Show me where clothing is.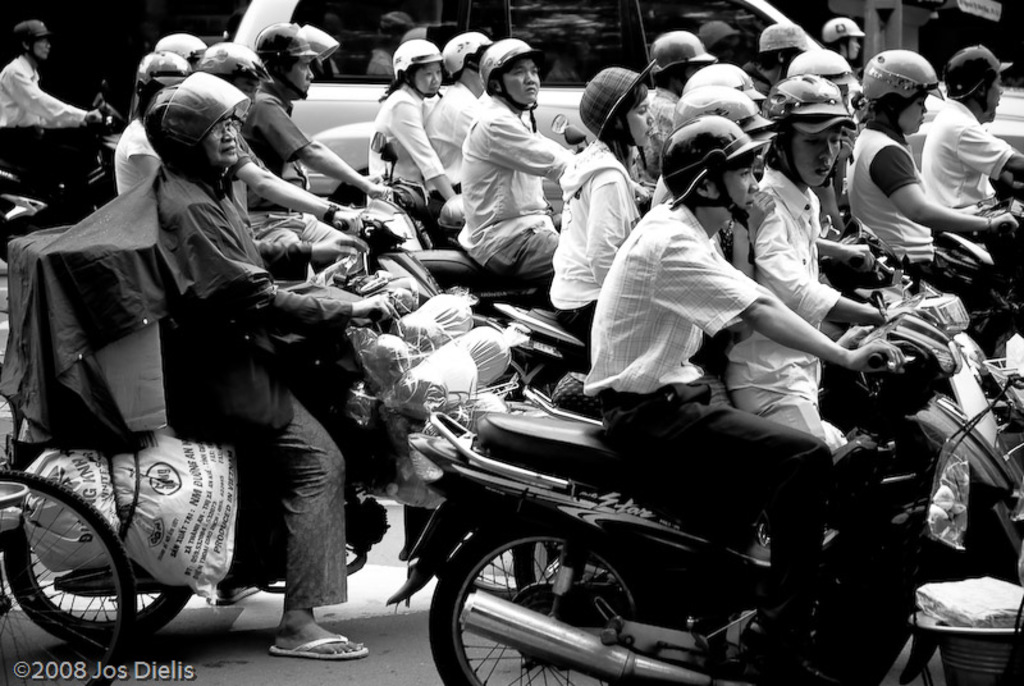
clothing is at [left=367, top=83, right=448, bottom=241].
